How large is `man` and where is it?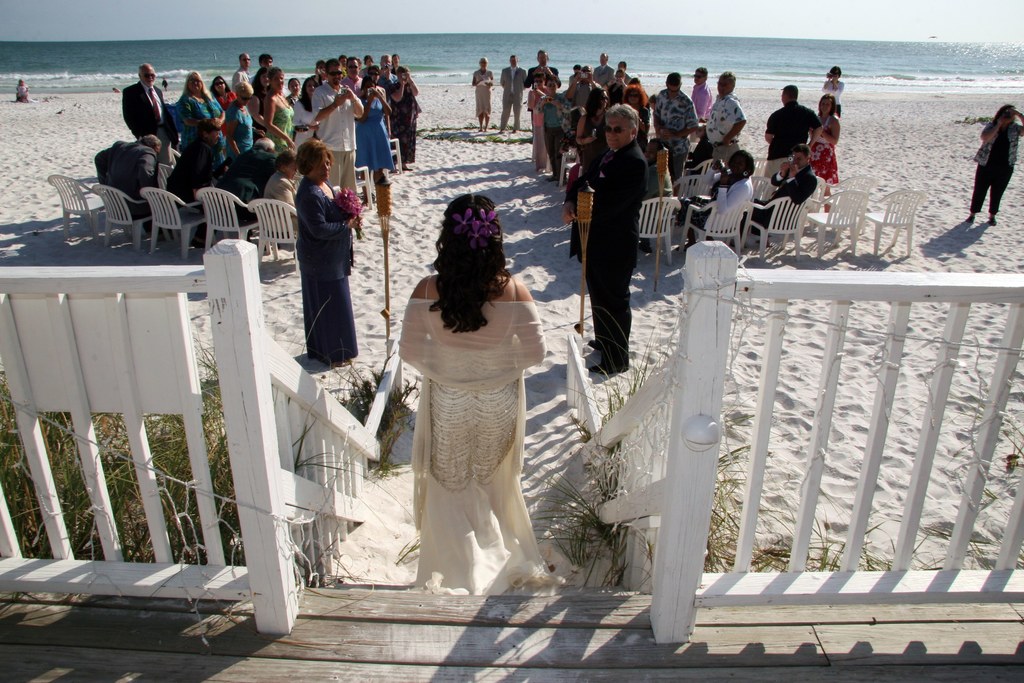
Bounding box: 310:57:365:197.
